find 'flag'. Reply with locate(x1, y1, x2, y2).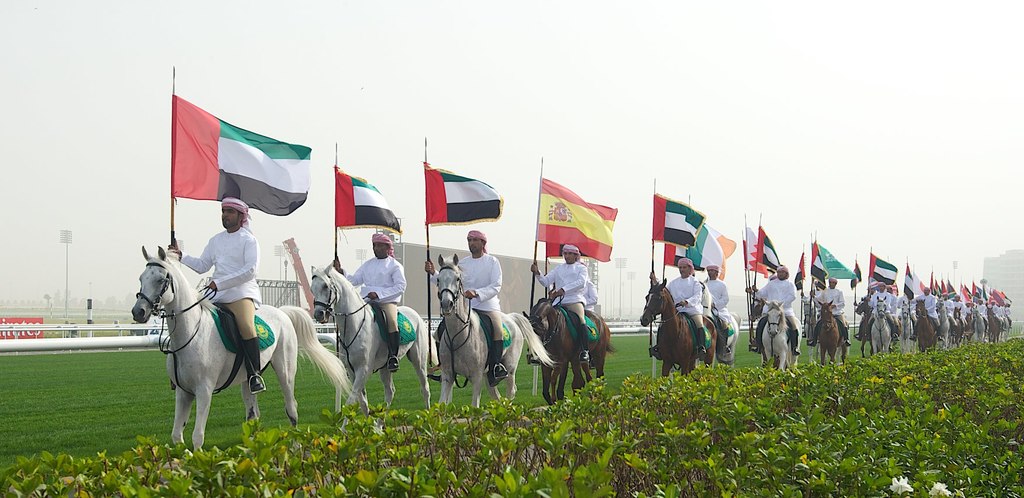
locate(978, 285, 995, 304).
